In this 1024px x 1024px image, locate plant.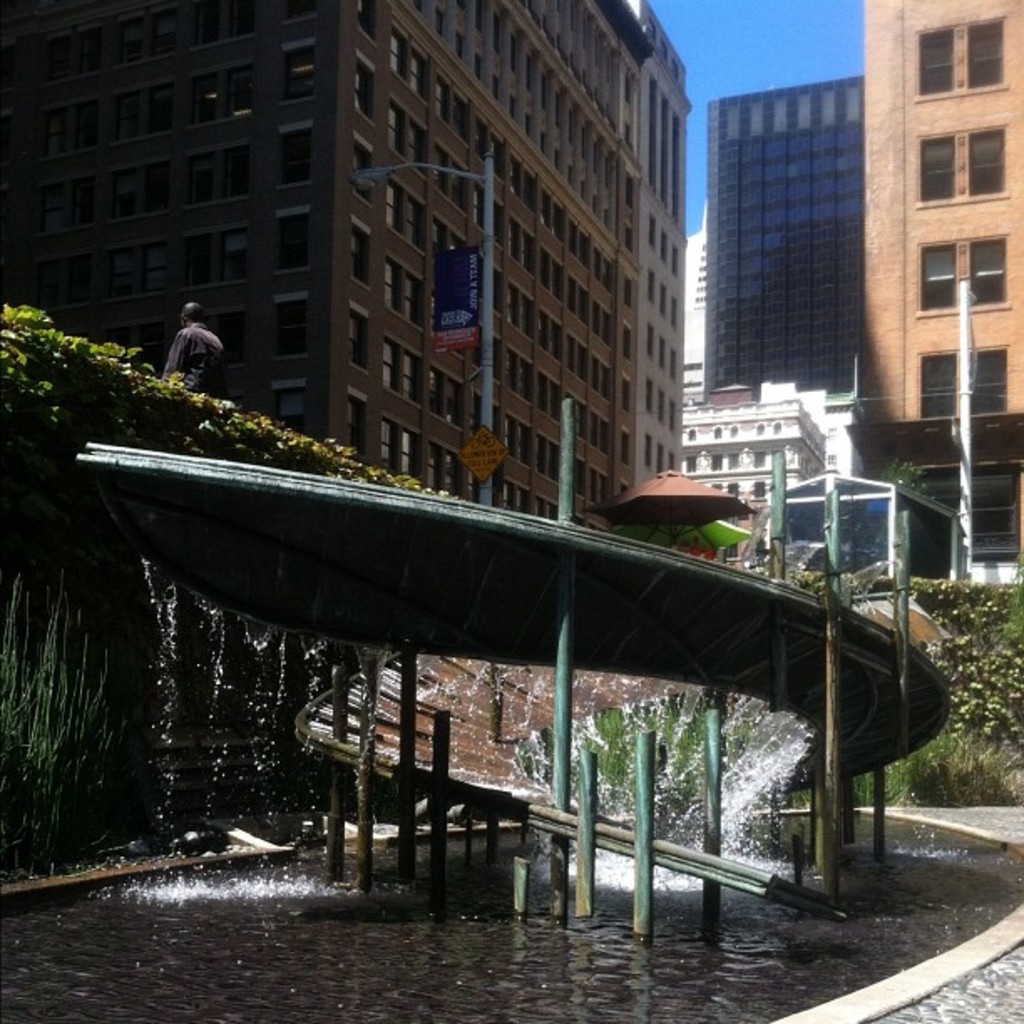
Bounding box: x1=880 y1=577 x2=1022 y2=817.
